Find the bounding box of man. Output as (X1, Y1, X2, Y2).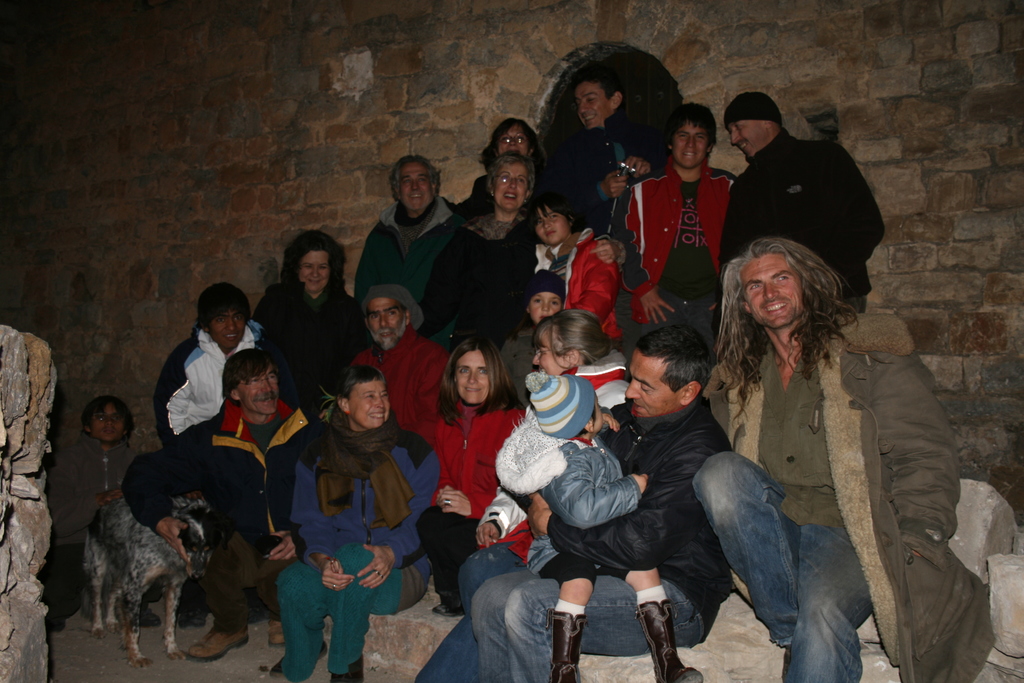
(125, 352, 319, 665).
